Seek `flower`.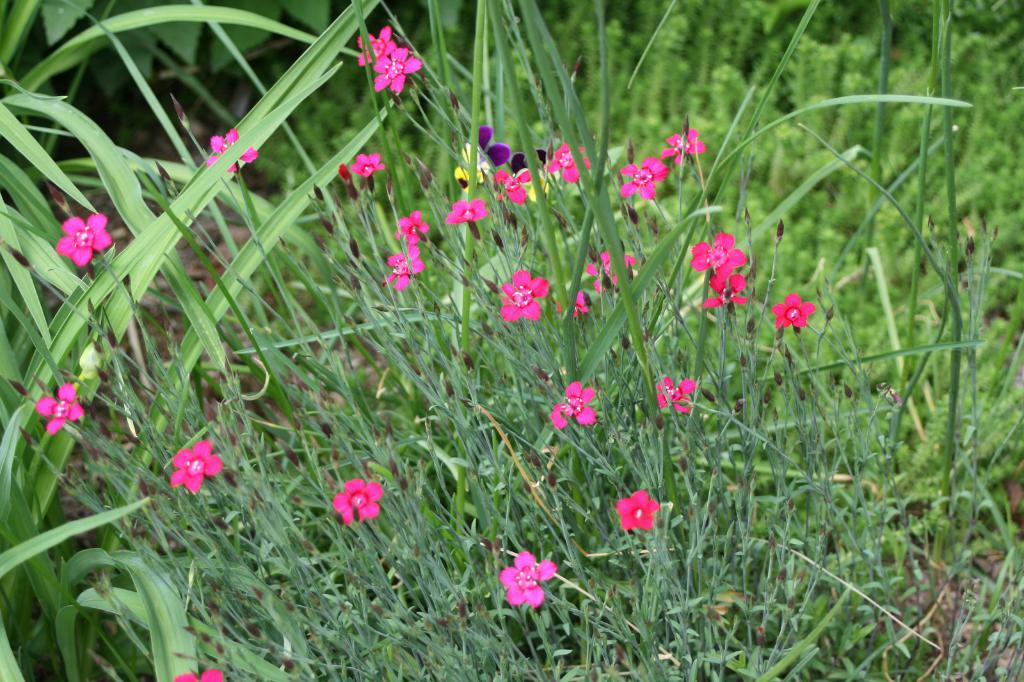
BBox(208, 125, 257, 169).
